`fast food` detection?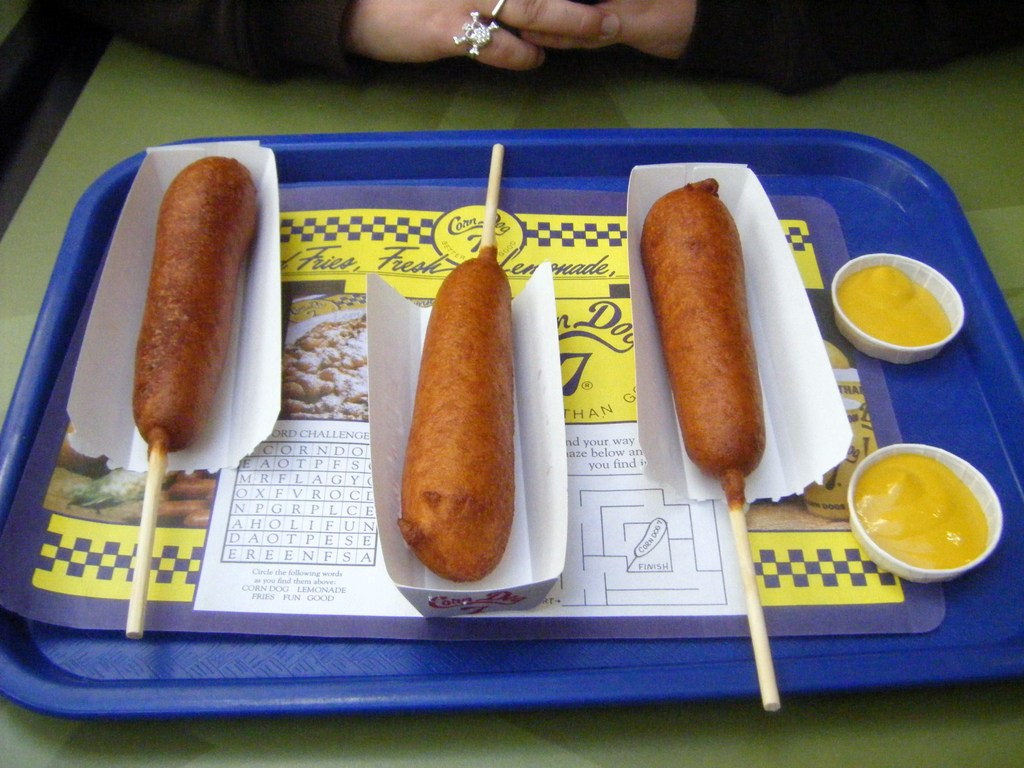
region(634, 174, 770, 714)
